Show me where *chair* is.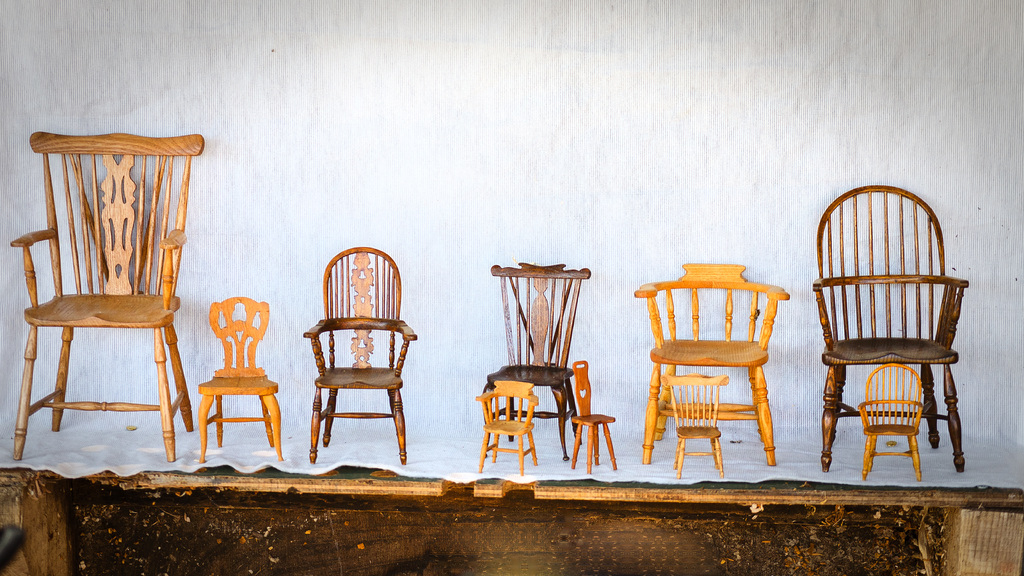
*chair* is at 200 295 289 460.
